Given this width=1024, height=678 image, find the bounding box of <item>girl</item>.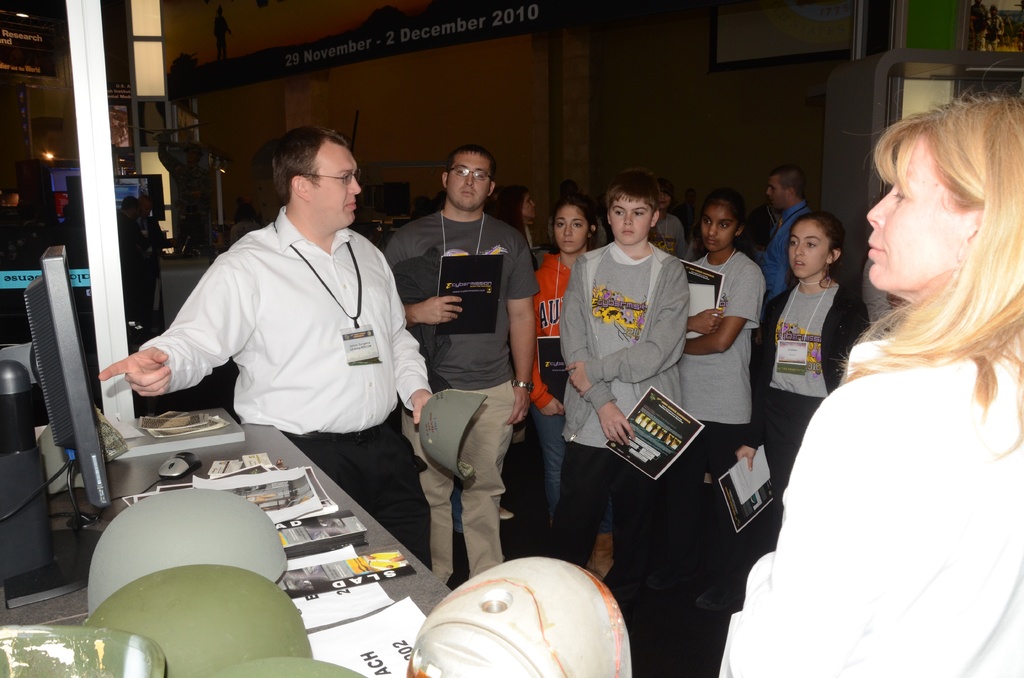
[735, 213, 870, 617].
